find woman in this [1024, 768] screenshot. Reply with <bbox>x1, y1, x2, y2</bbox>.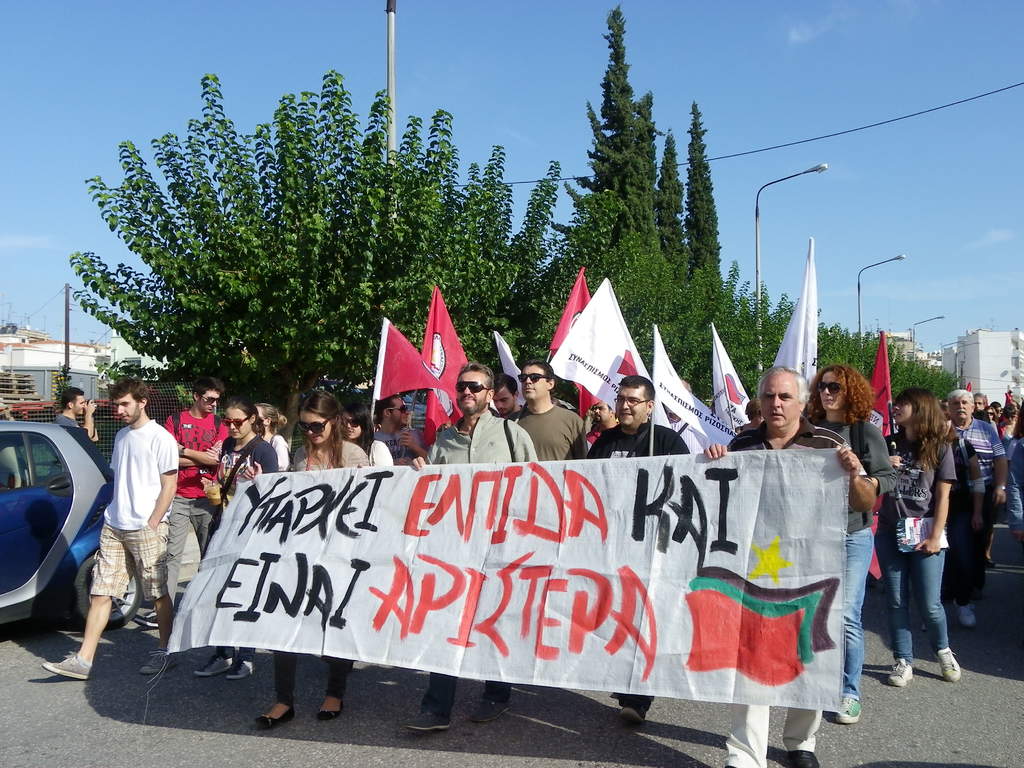
<bbox>994, 396, 1023, 445</bbox>.
